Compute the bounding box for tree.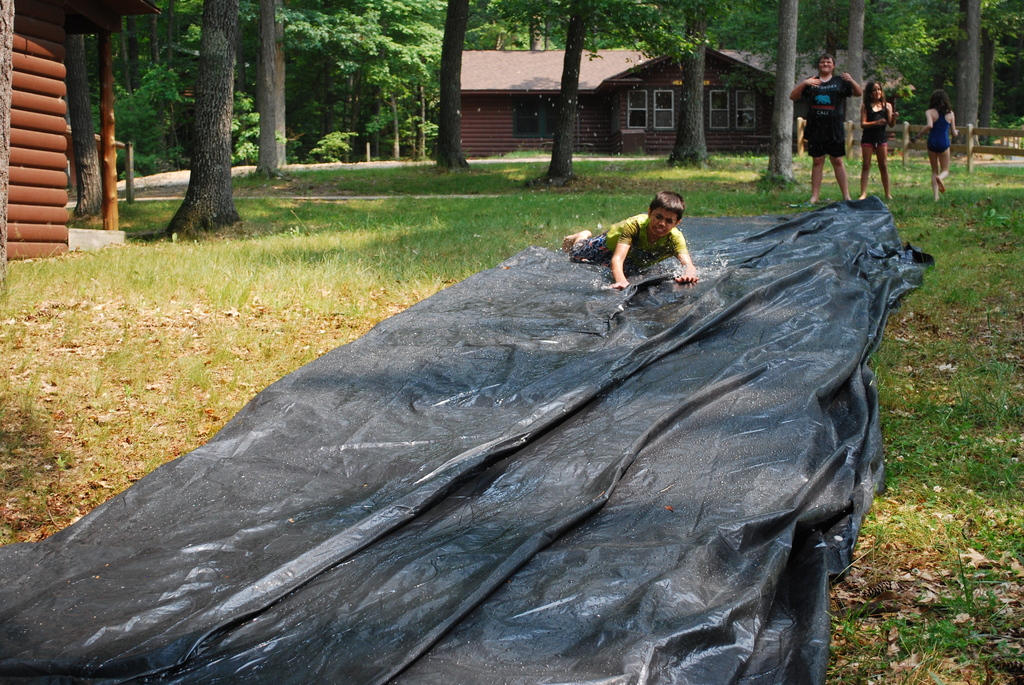
{"left": 420, "top": 4, "right": 483, "bottom": 181}.
